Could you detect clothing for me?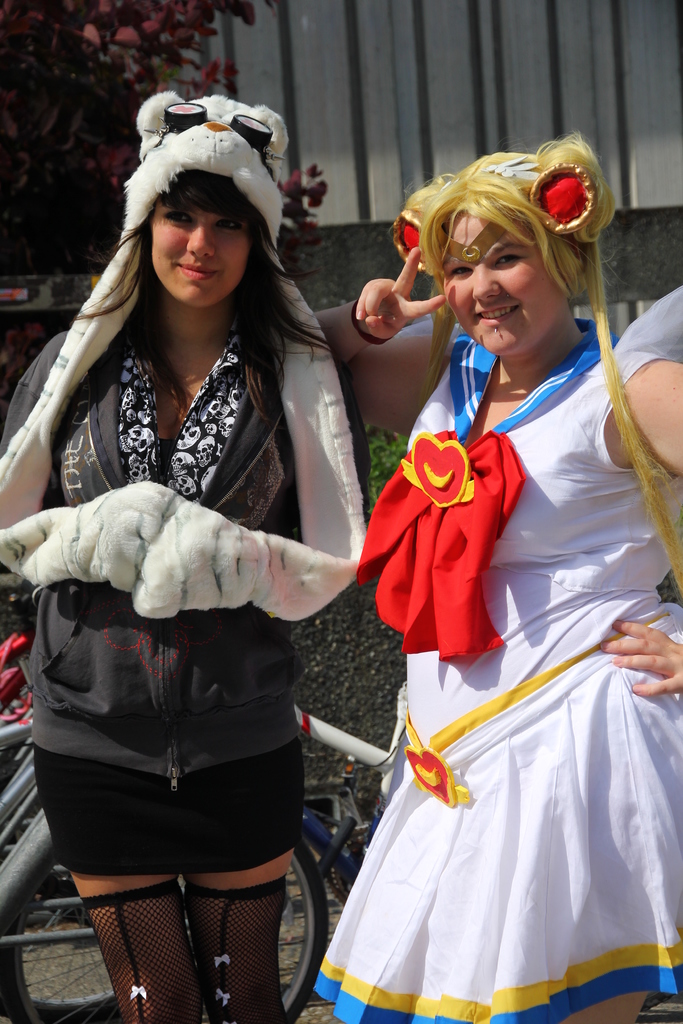
Detection result: 0, 97, 378, 879.
